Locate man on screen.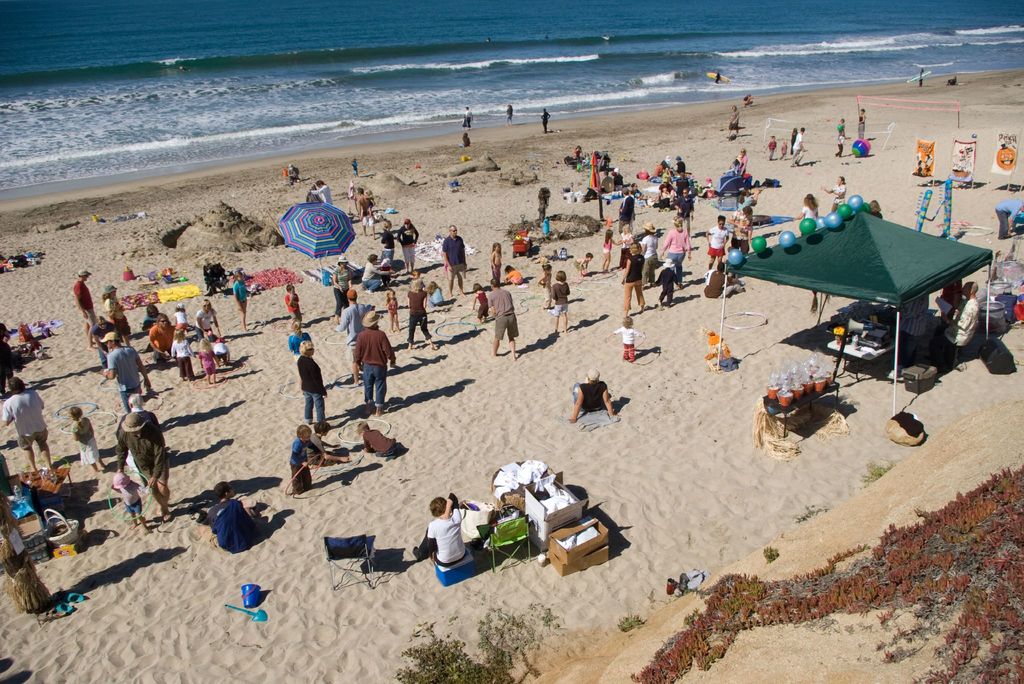
On screen at left=727, top=103, right=739, bottom=140.
